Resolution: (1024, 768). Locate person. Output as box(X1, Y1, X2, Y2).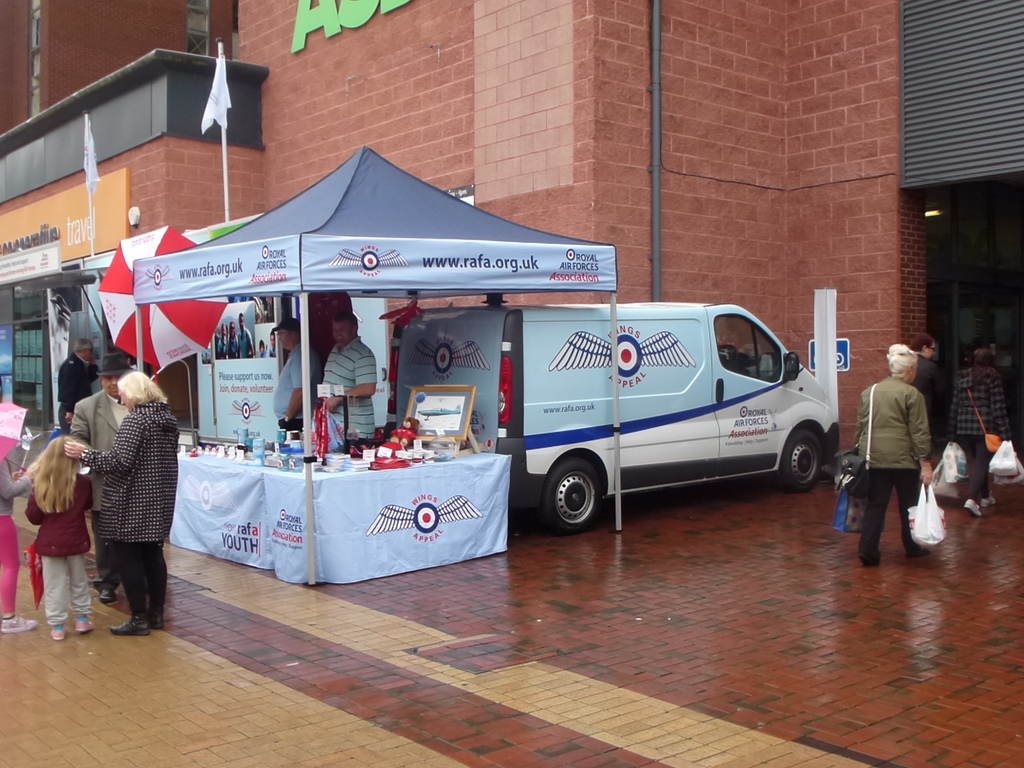
box(19, 437, 105, 651).
